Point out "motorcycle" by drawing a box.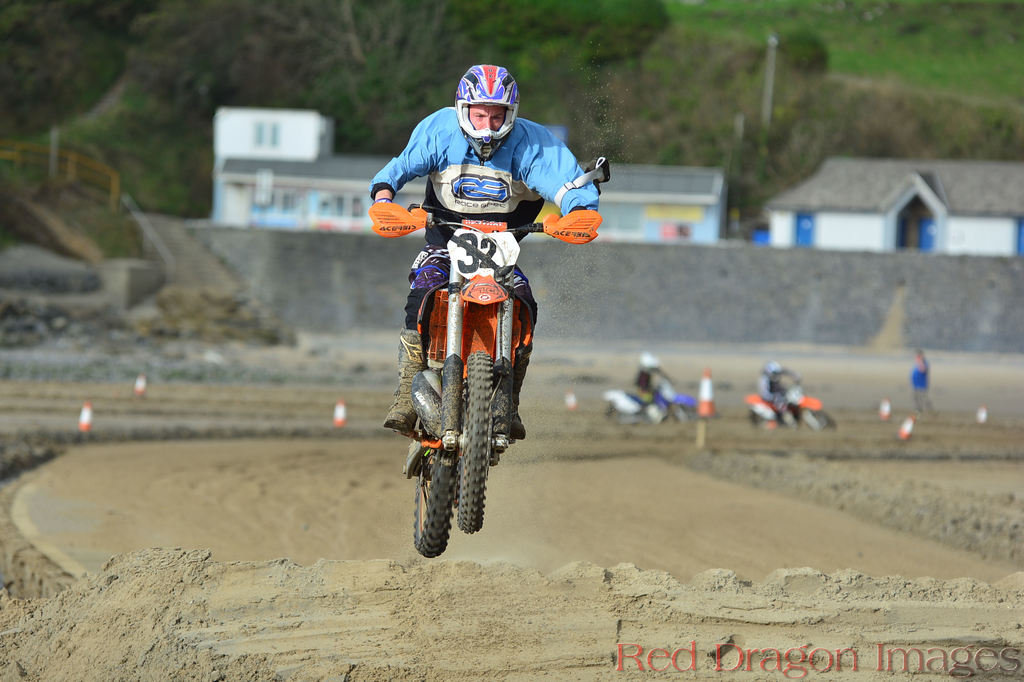
pyautogui.locateOnScreen(748, 377, 834, 429).
